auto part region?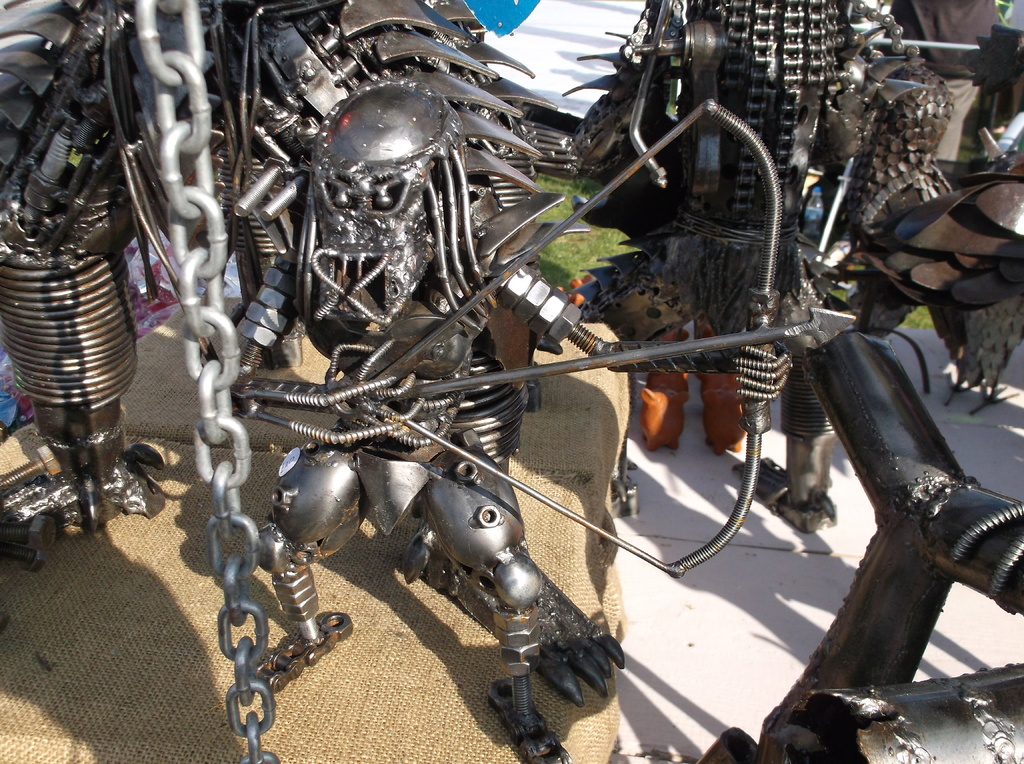
box(723, 0, 845, 228)
